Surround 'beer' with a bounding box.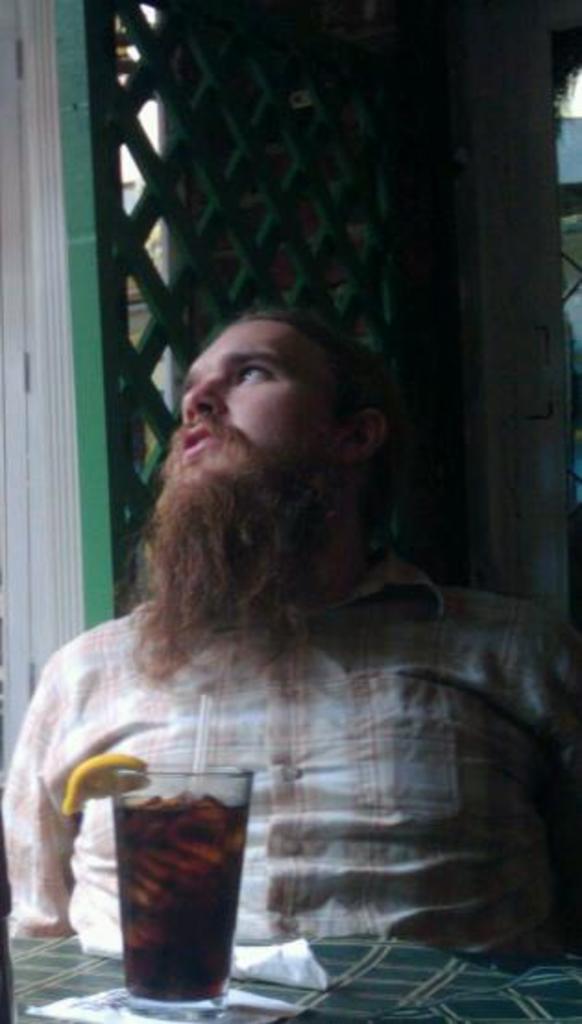
[105, 726, 240, 1022].
